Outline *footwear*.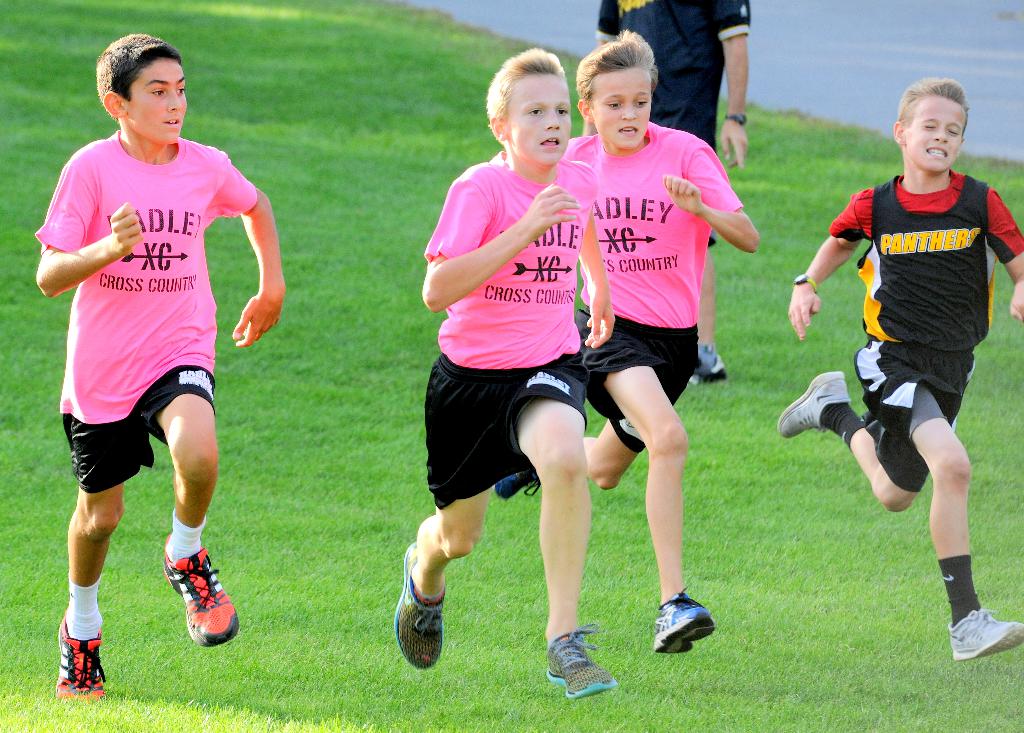
Outline: [550,637,618,707].
